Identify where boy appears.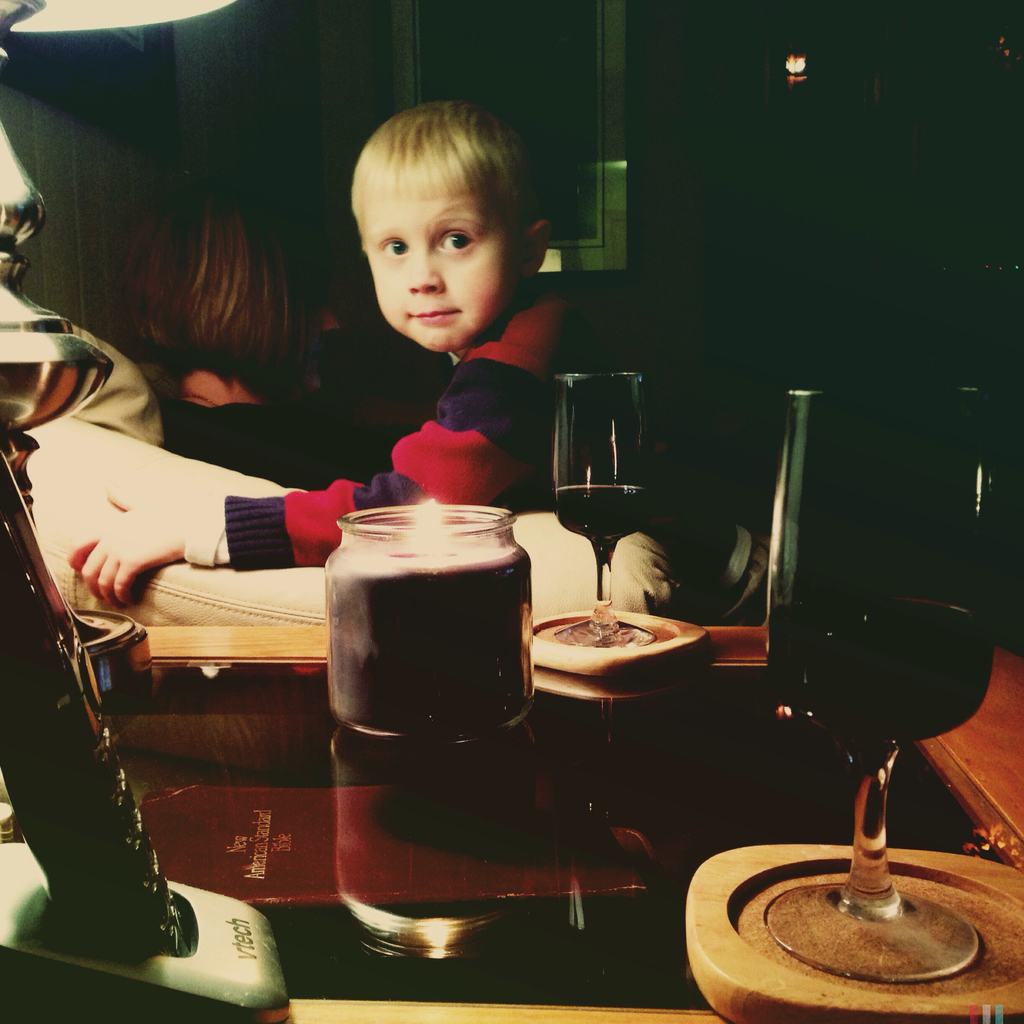
Appears at 65,97,614,611.
